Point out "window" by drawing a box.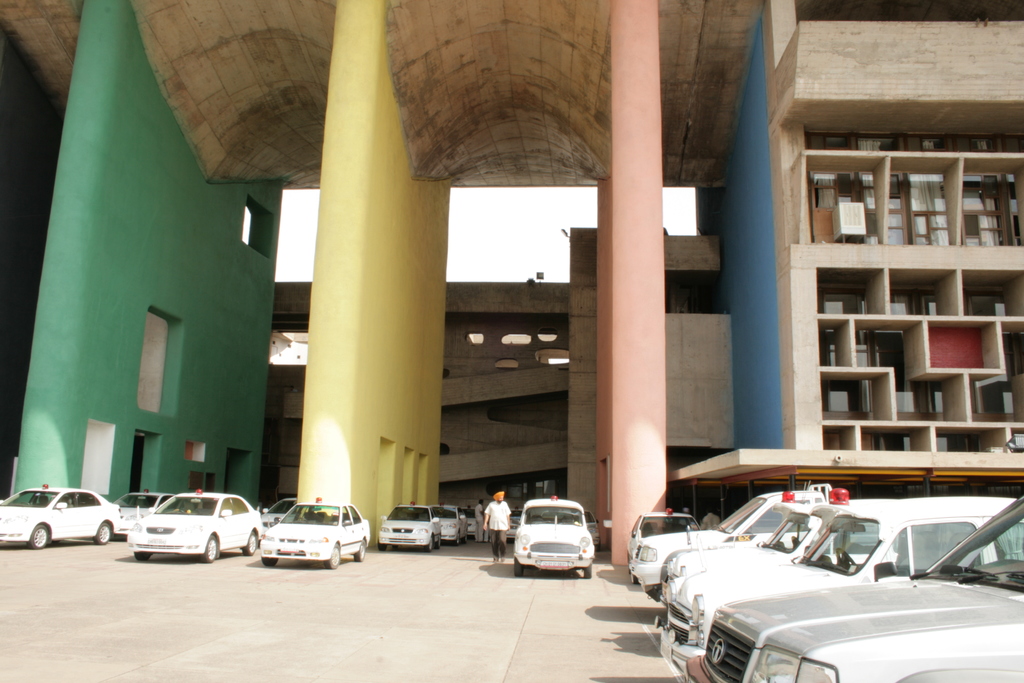
bbox(220, 494, 247, 516).
